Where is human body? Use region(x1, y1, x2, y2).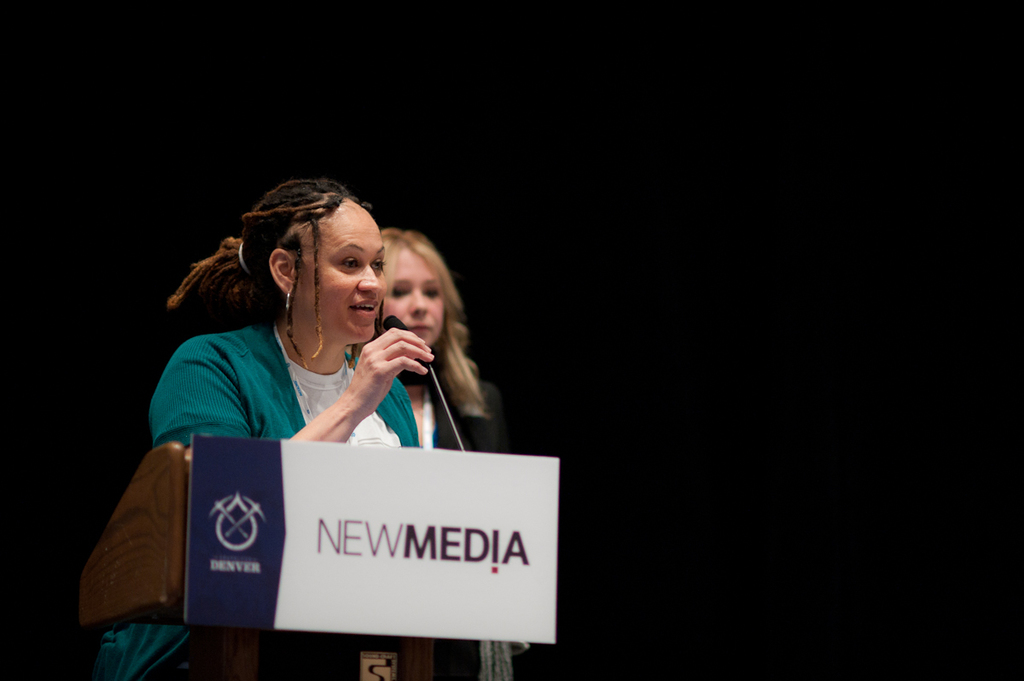
region(386, 369, 503, 680).
